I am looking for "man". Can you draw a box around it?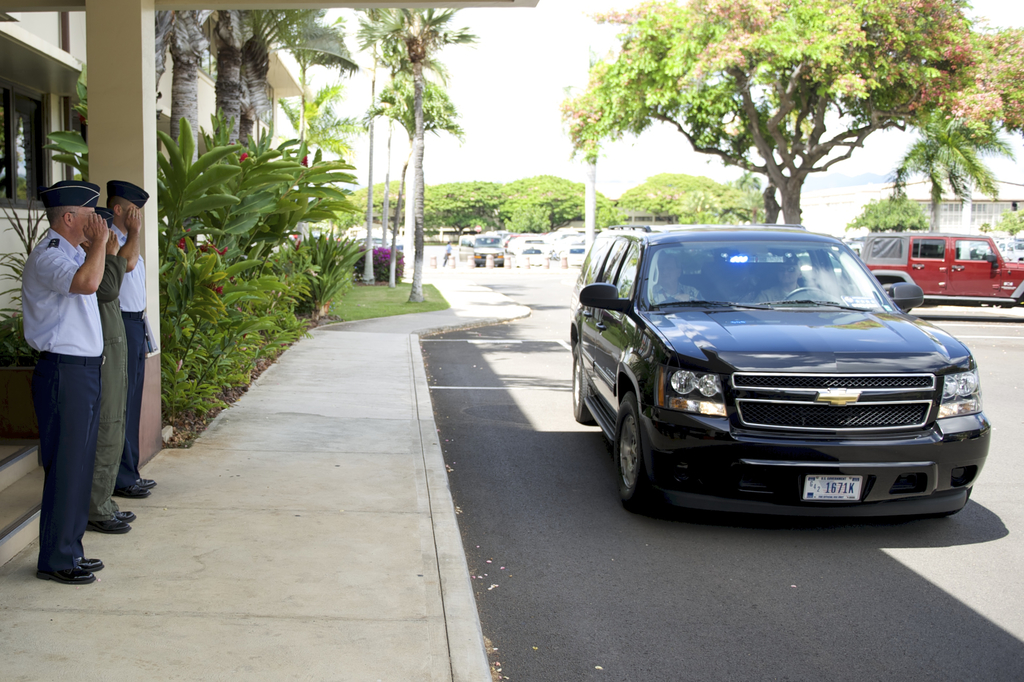
Sure, the bounding box is box(646, 251, 707, 308).
